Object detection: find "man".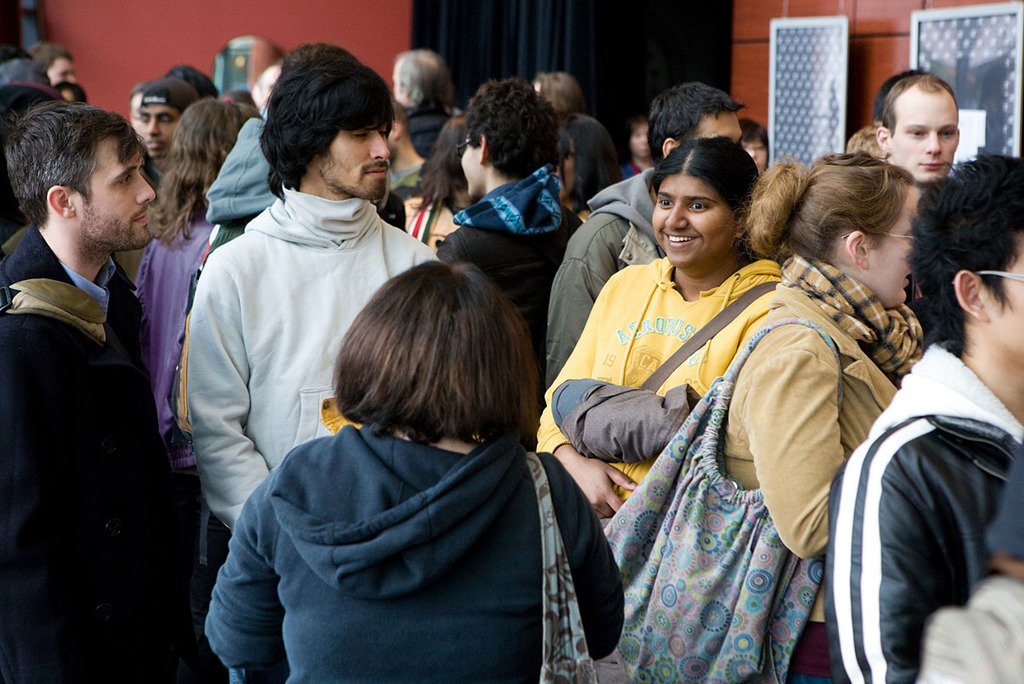
locate(30, 42, 78, 93).
